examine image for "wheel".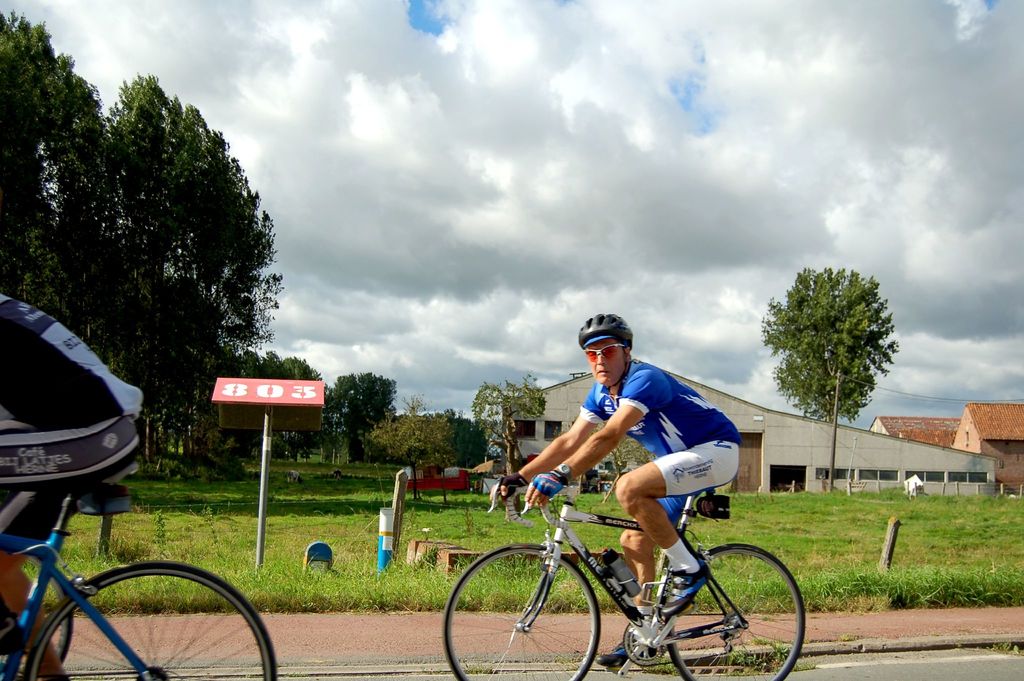
Examination result: [left=18, top=558, right=273, bottom=680].
